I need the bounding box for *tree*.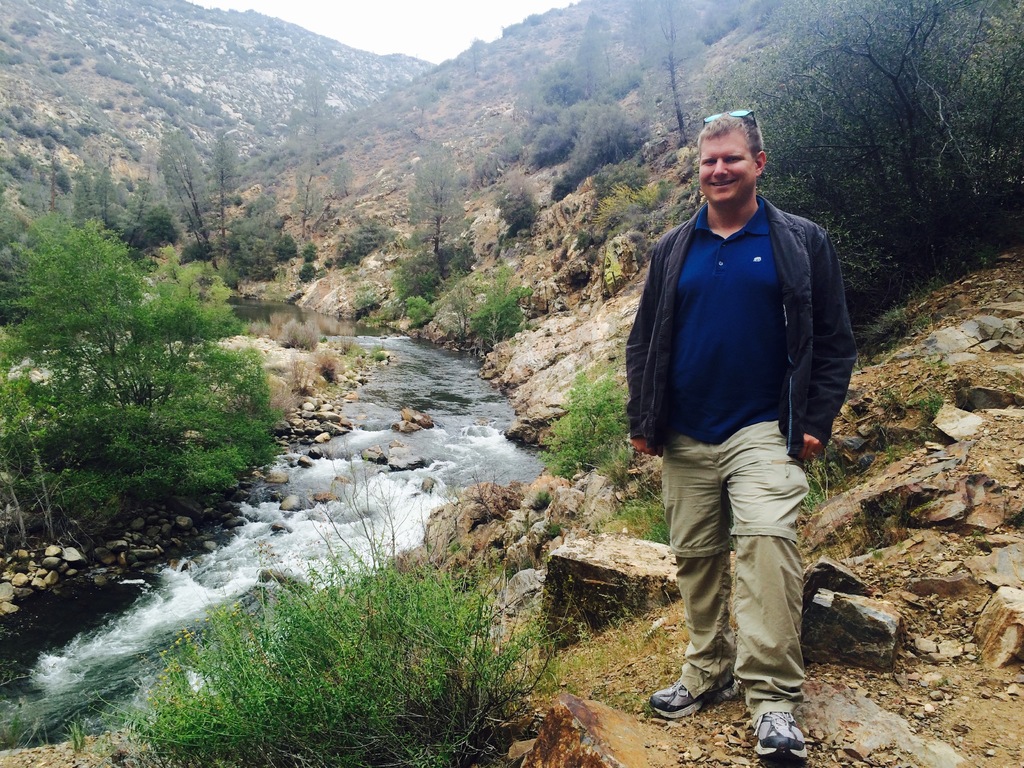
Here it is: region(0, 206, 287, 495).
